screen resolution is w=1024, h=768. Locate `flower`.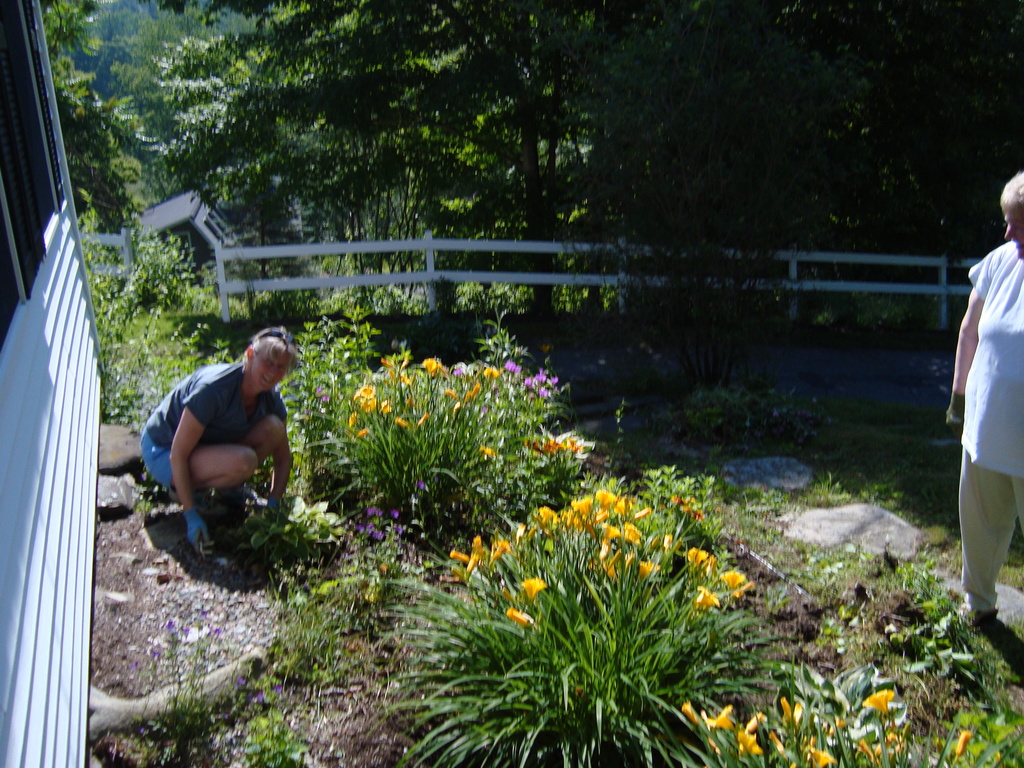
367/522/382/543.
